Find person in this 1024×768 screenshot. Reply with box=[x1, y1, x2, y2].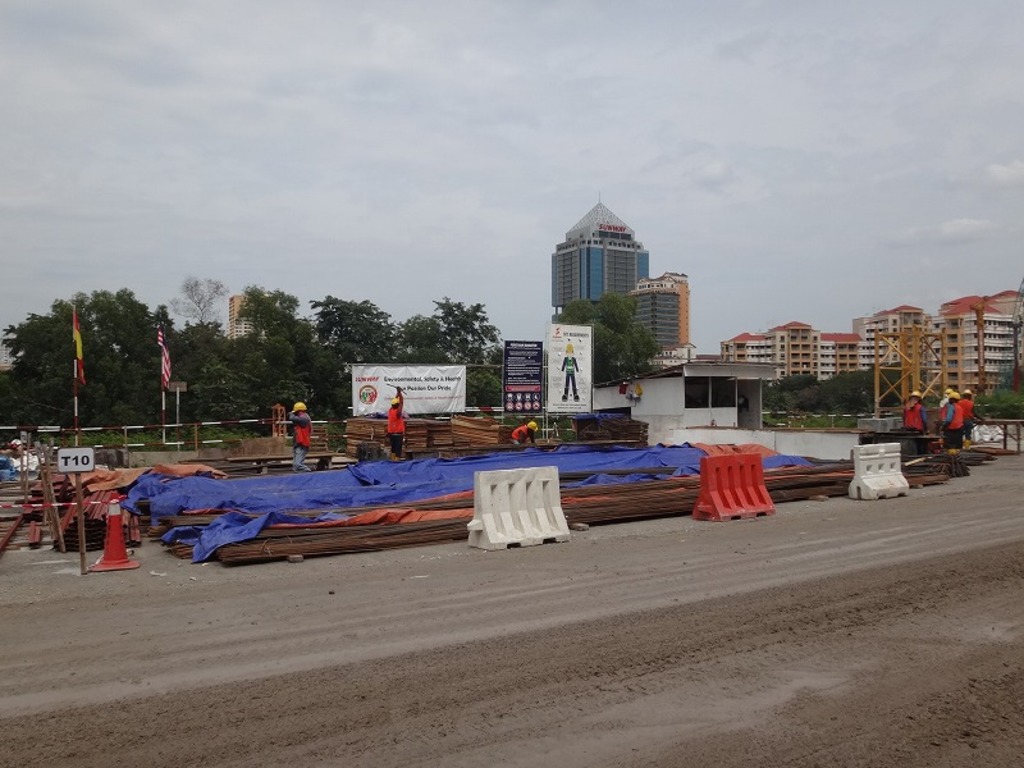
box=[934, 387, 956, 426].
